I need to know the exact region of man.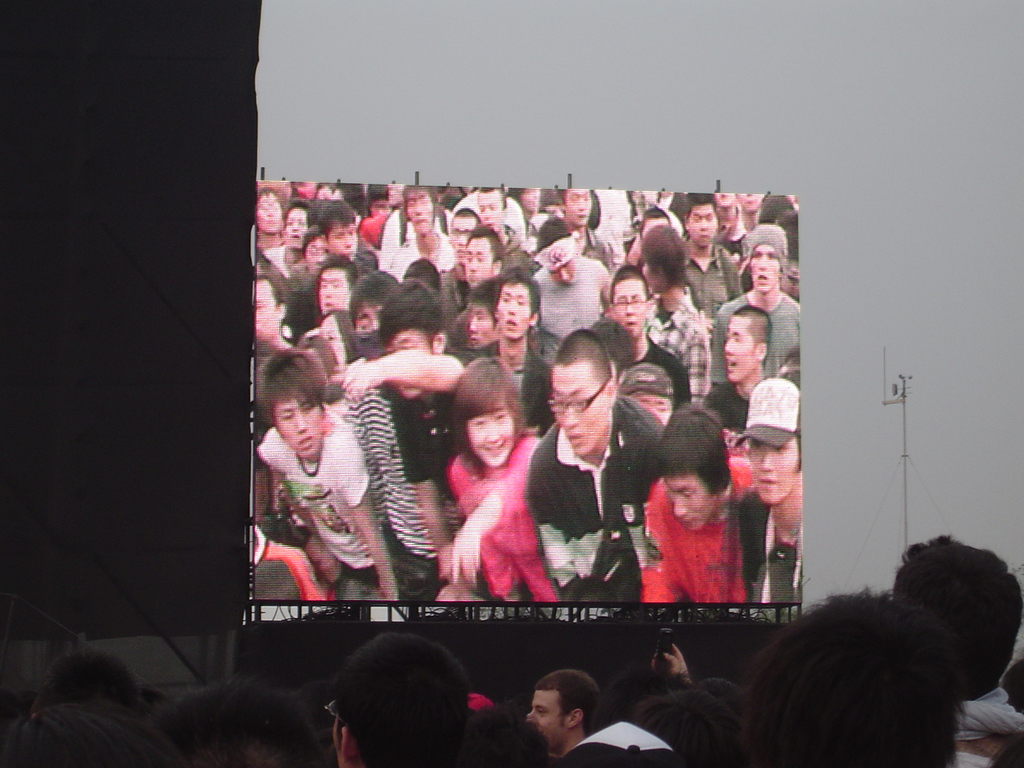
Region: 703, 302, 774, 604.
